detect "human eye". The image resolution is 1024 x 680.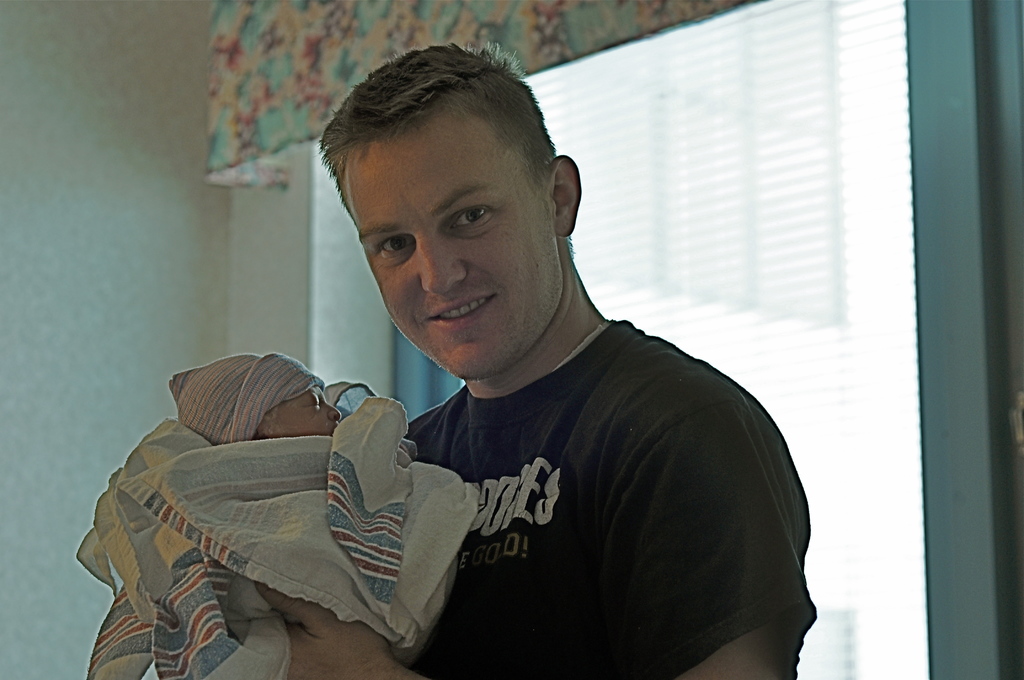
box(370, 233, 414, 259).
